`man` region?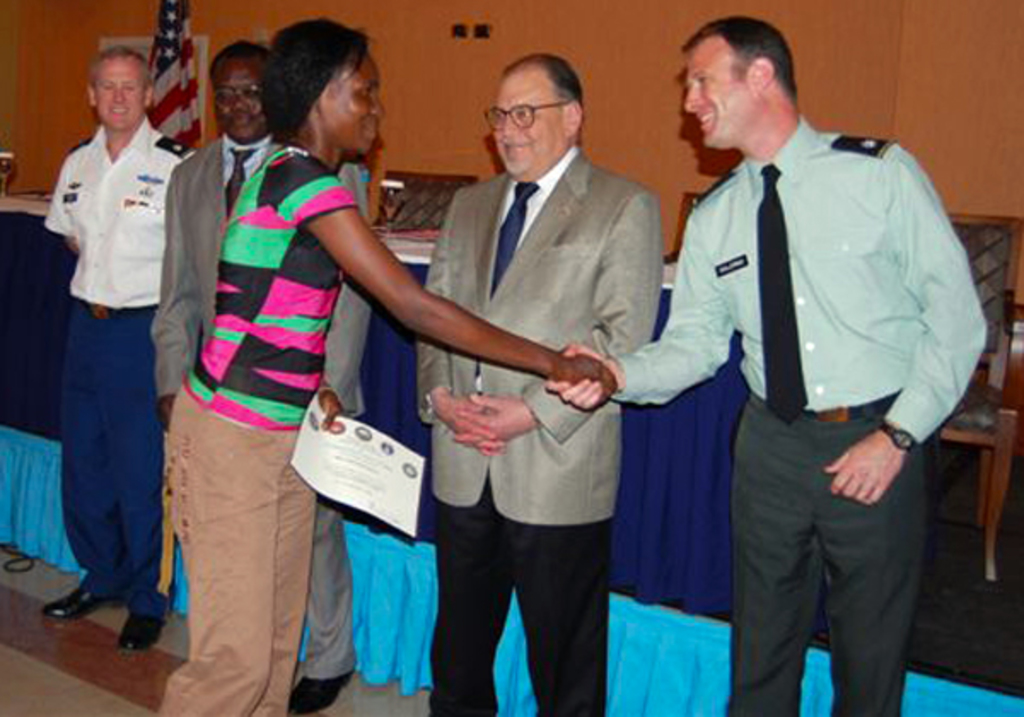
[408,58,666,715]
